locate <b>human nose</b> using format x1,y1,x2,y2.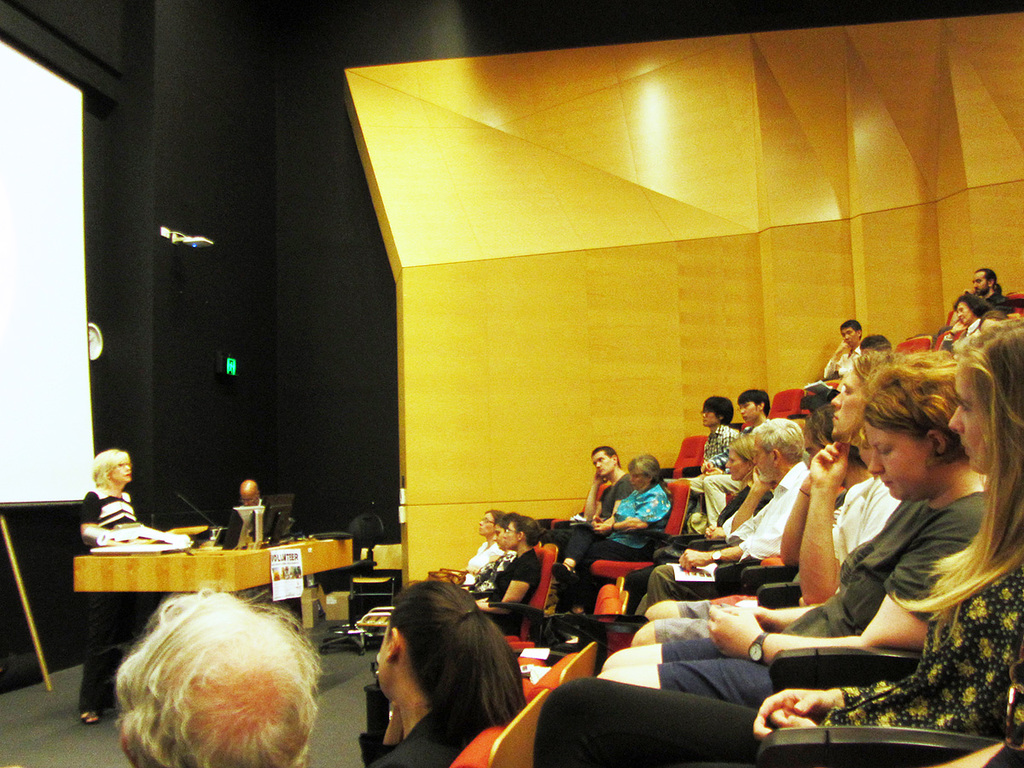
598,460,605,465.
